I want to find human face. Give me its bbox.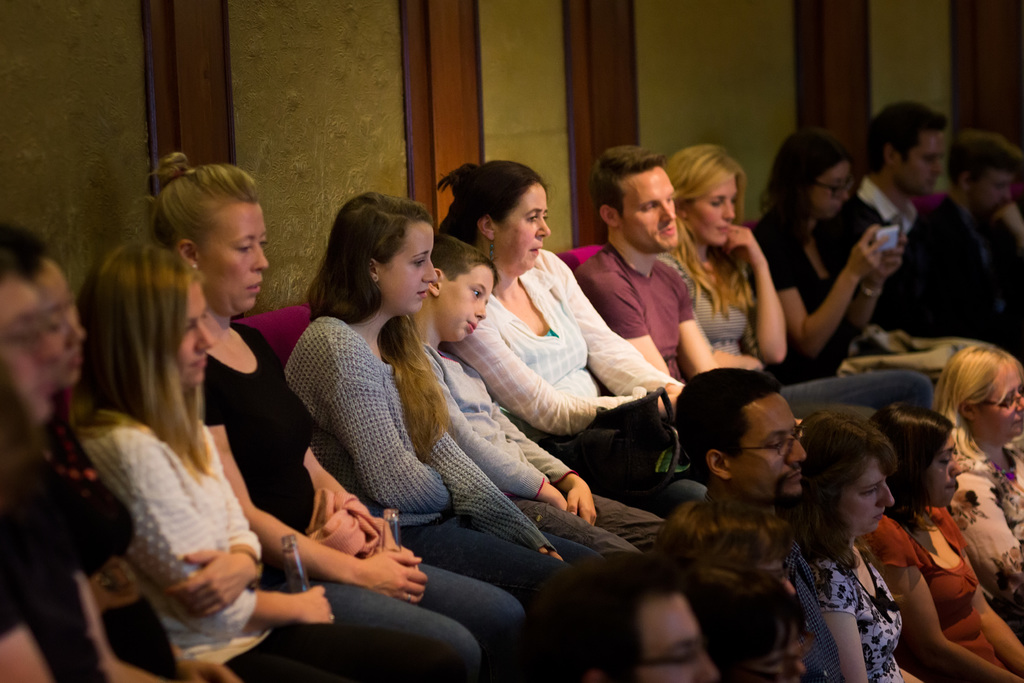
Rect(36, 257, 81, 393).
